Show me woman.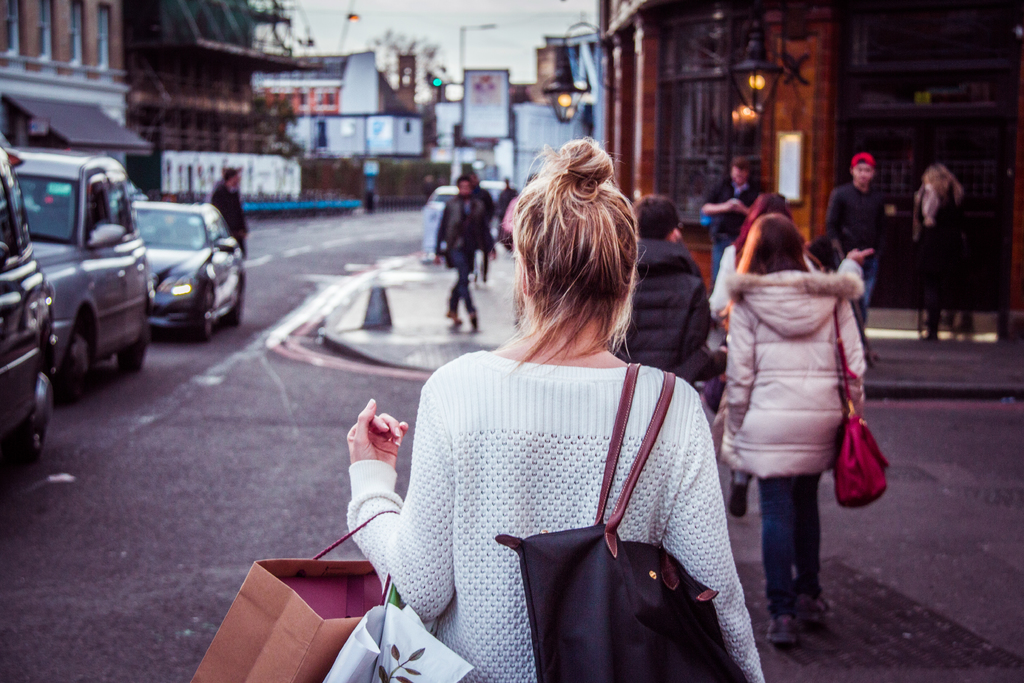
woman is here: box(908, 160, 973, 347).
